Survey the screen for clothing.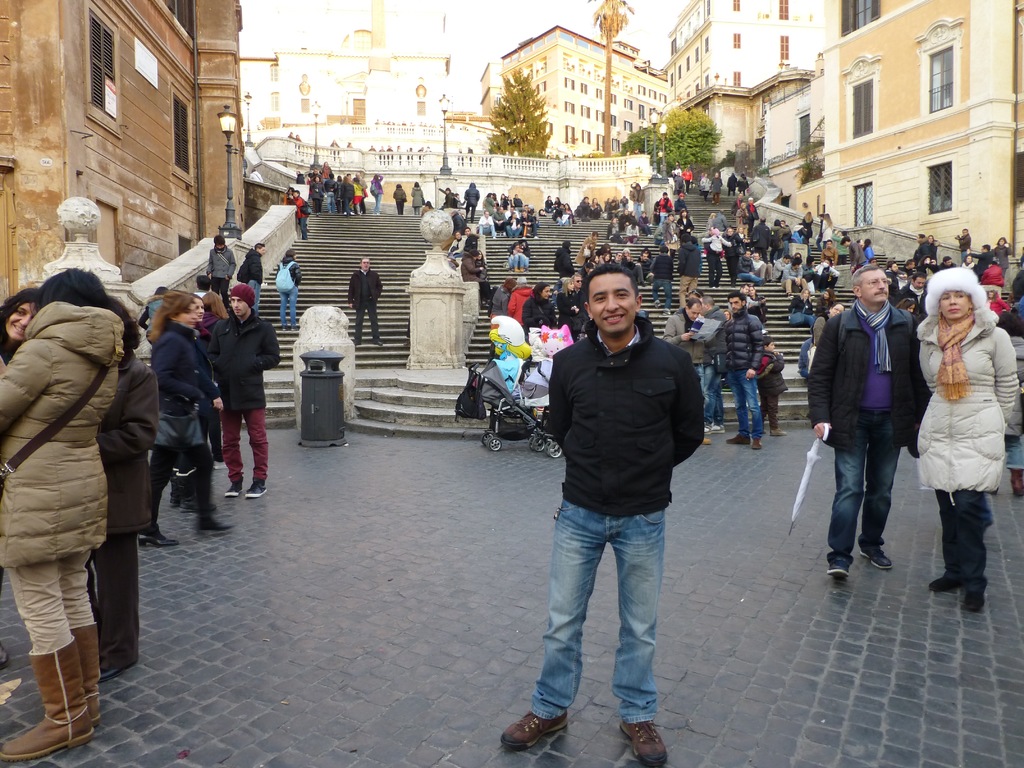
Survey found: box(810, 313, 830, 345).
